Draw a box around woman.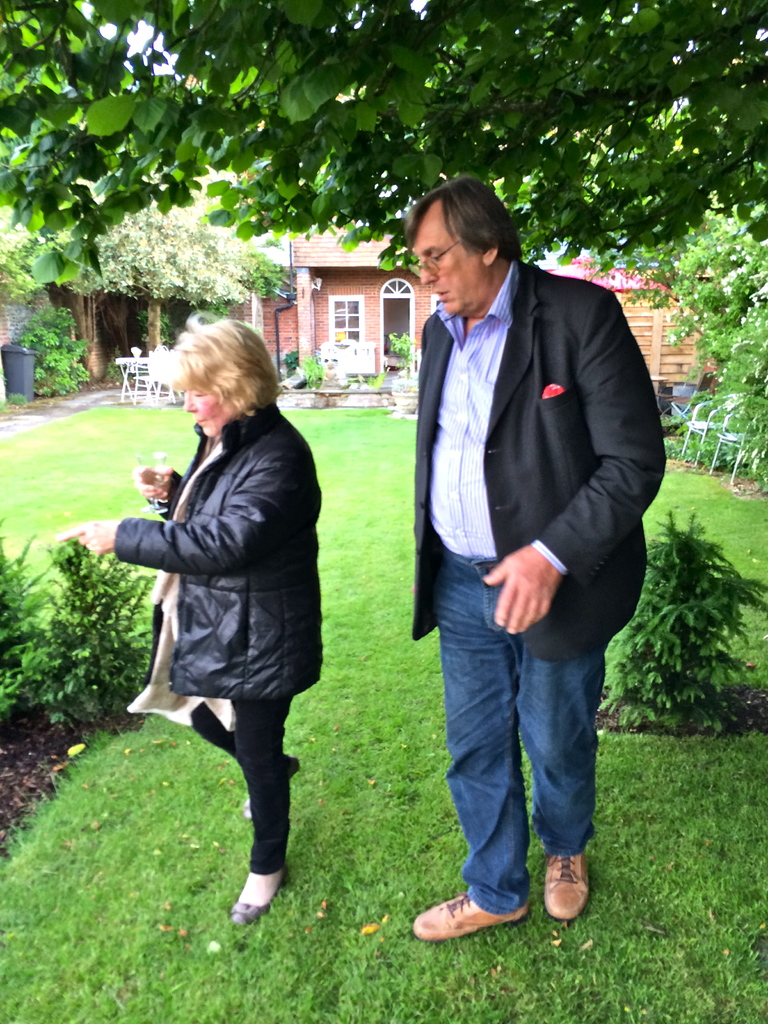
58 317 330 930.
